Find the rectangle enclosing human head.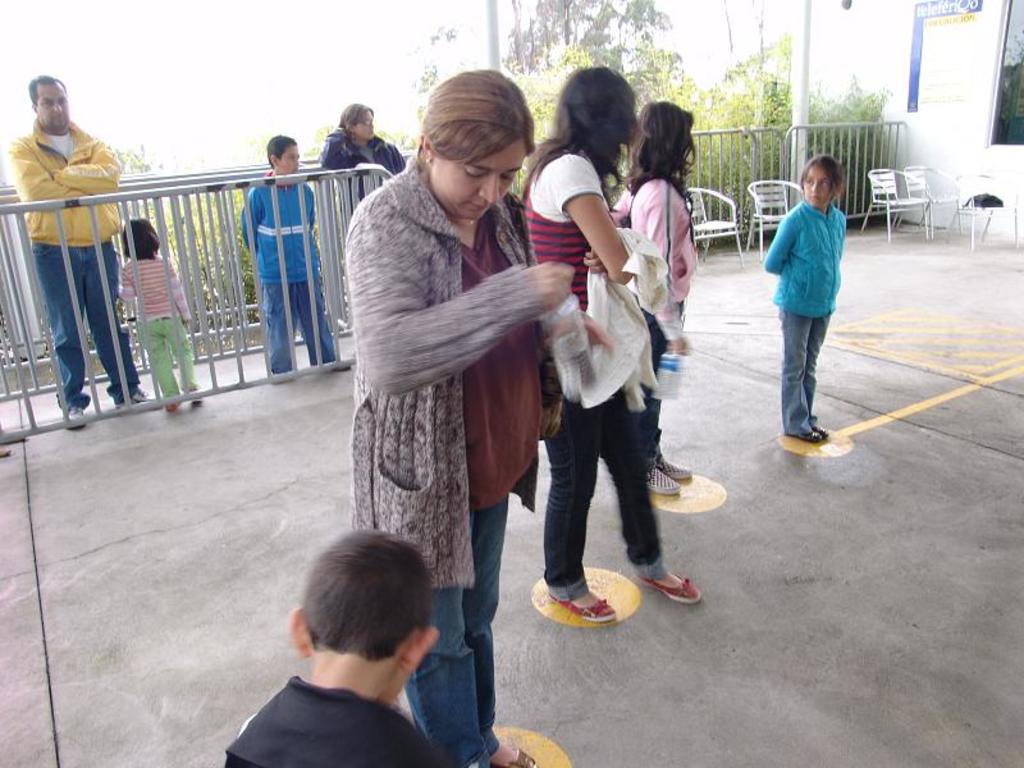
265 136 300 177.
